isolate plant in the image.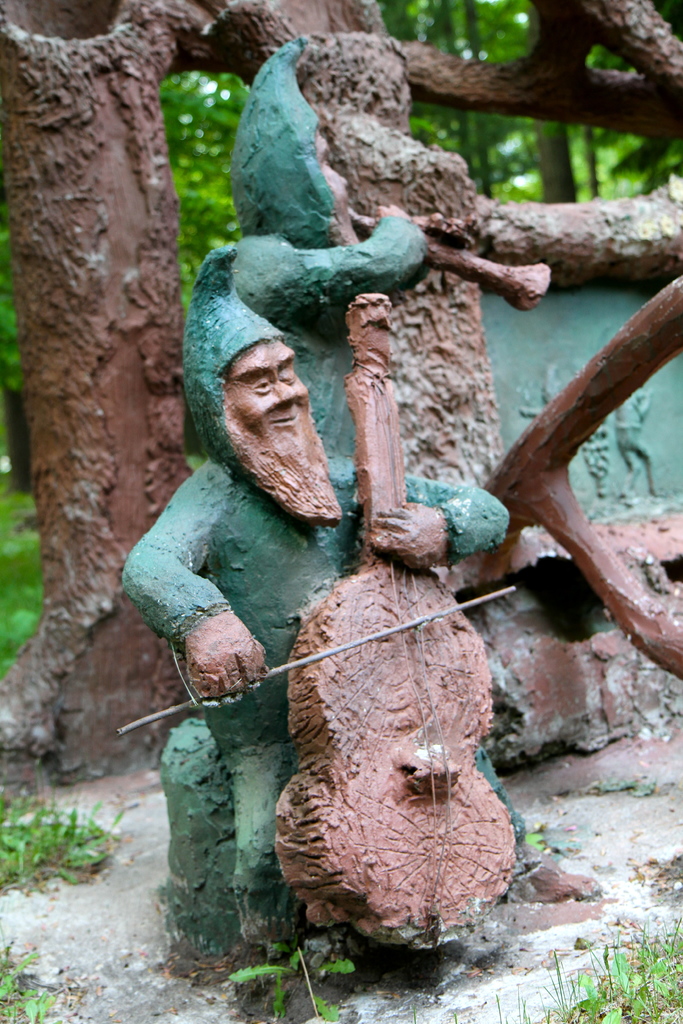
Isolated region: select_region(519, 820, 573, 872).
